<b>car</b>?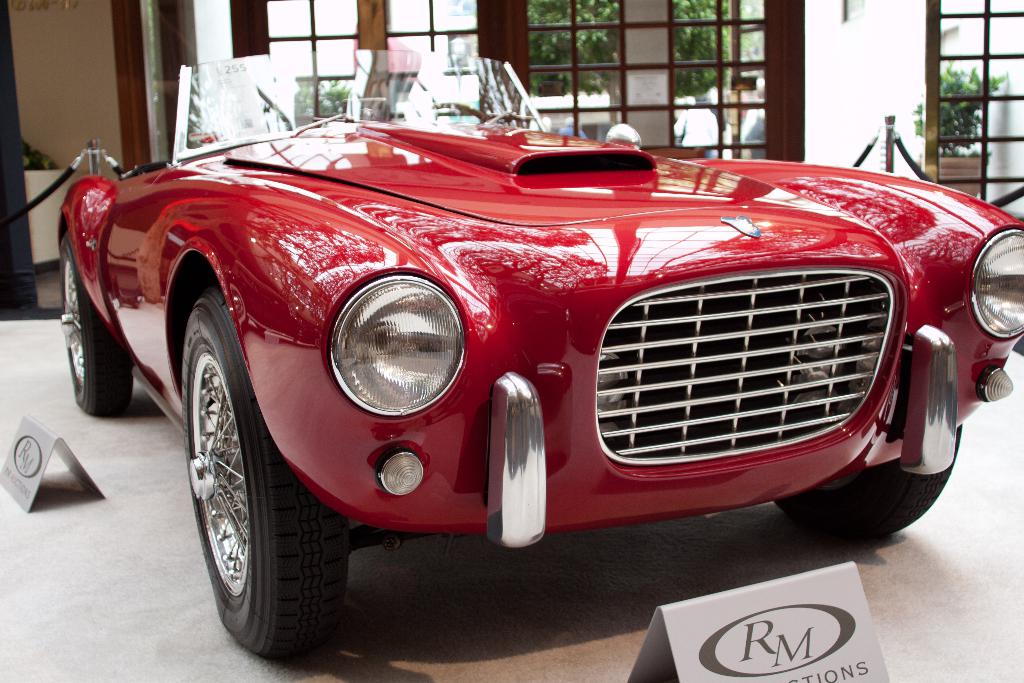
66:85:1019:628
